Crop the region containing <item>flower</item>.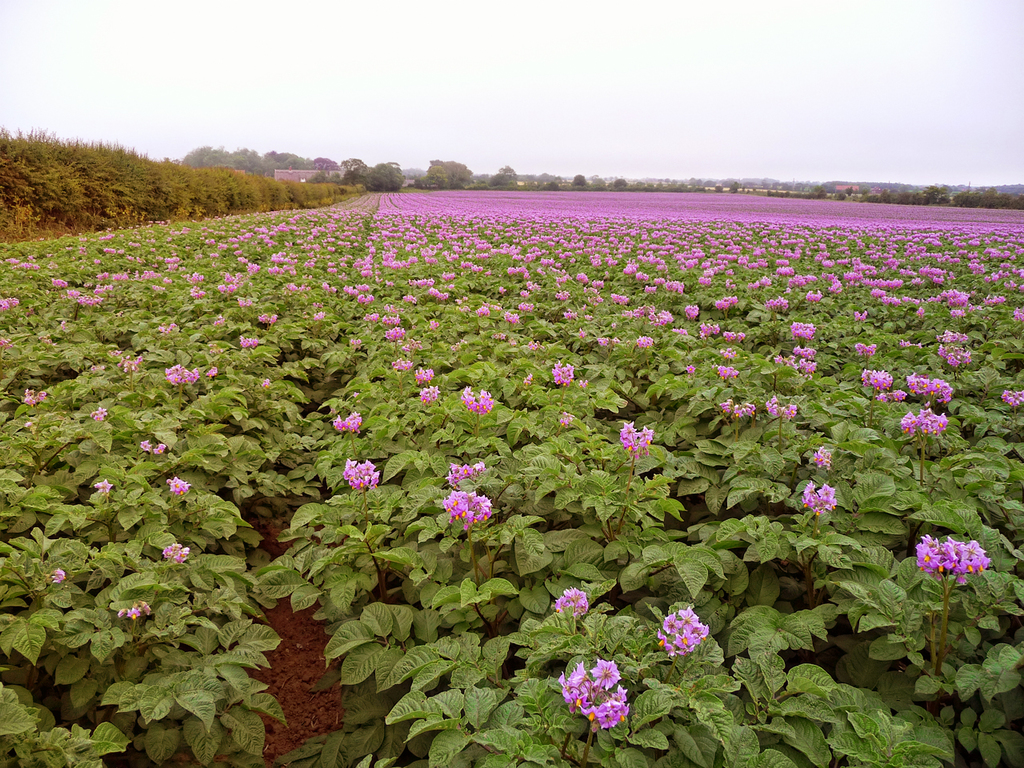
Crop region: bbox=[238, 294, 250, 308].
